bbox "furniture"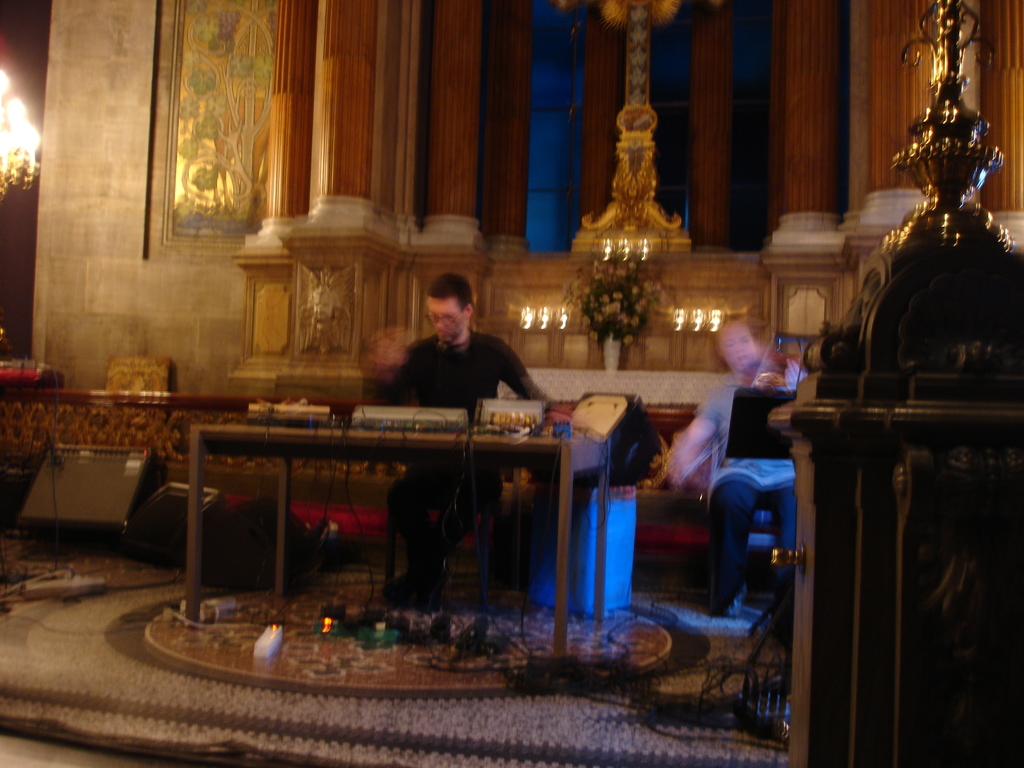
{"x1": 712, "y1": 486, "x2": 784, "y2": 616}
